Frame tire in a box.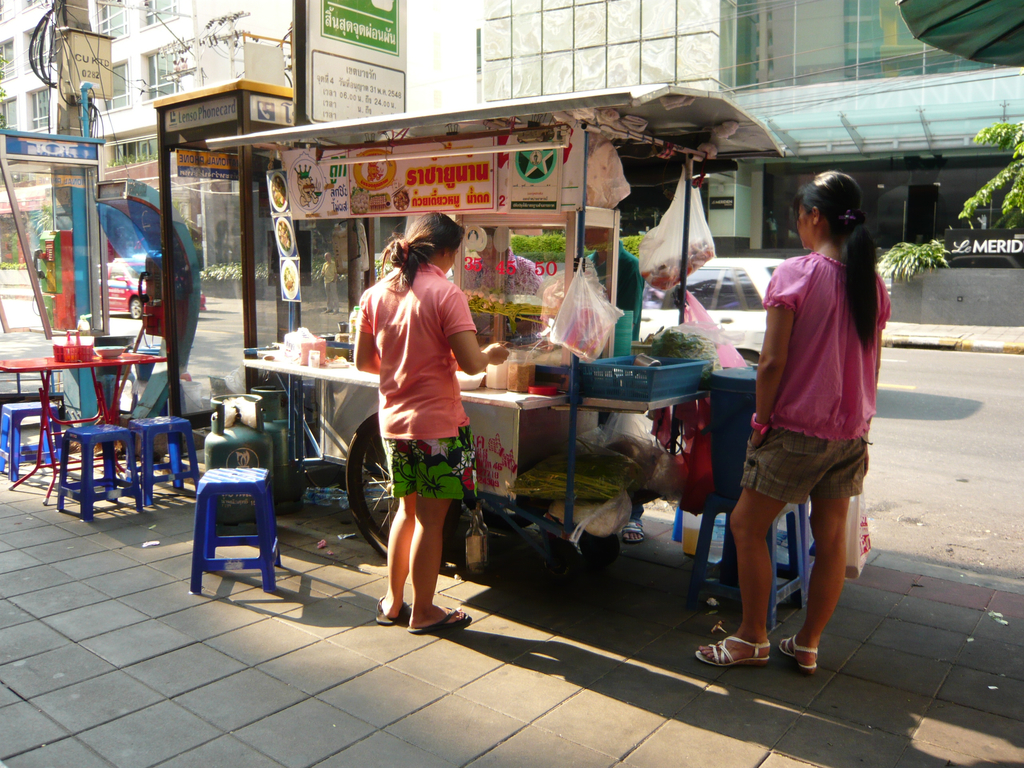
bbox(129, 296, 141, 317).
